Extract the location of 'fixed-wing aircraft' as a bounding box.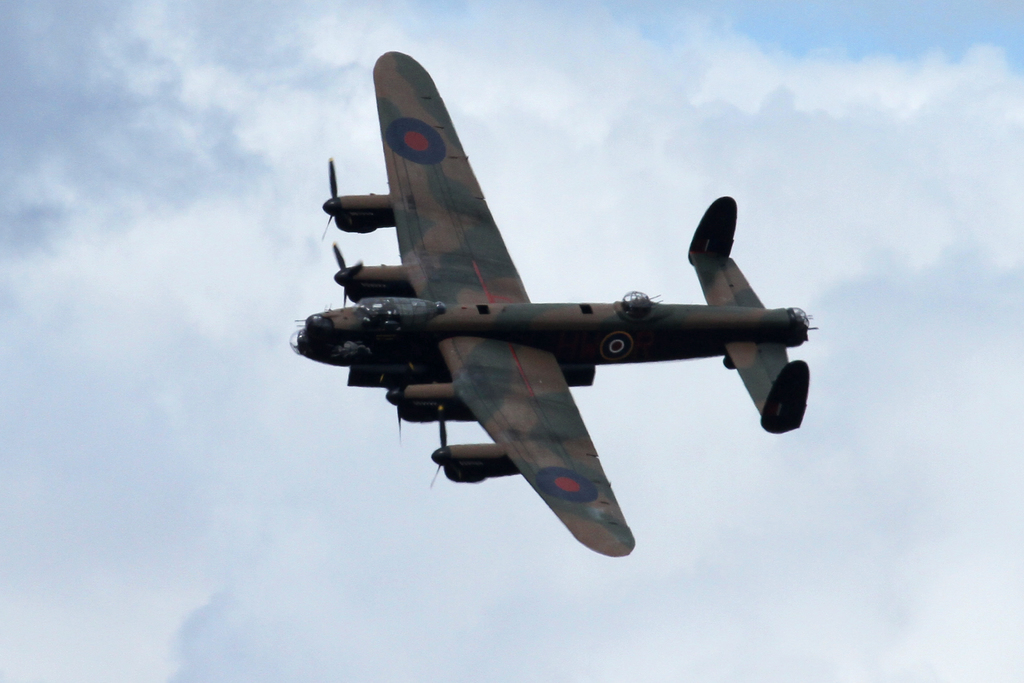
{"x1": 287, "y1": 51, "x2": 821, "y2": 562}.
